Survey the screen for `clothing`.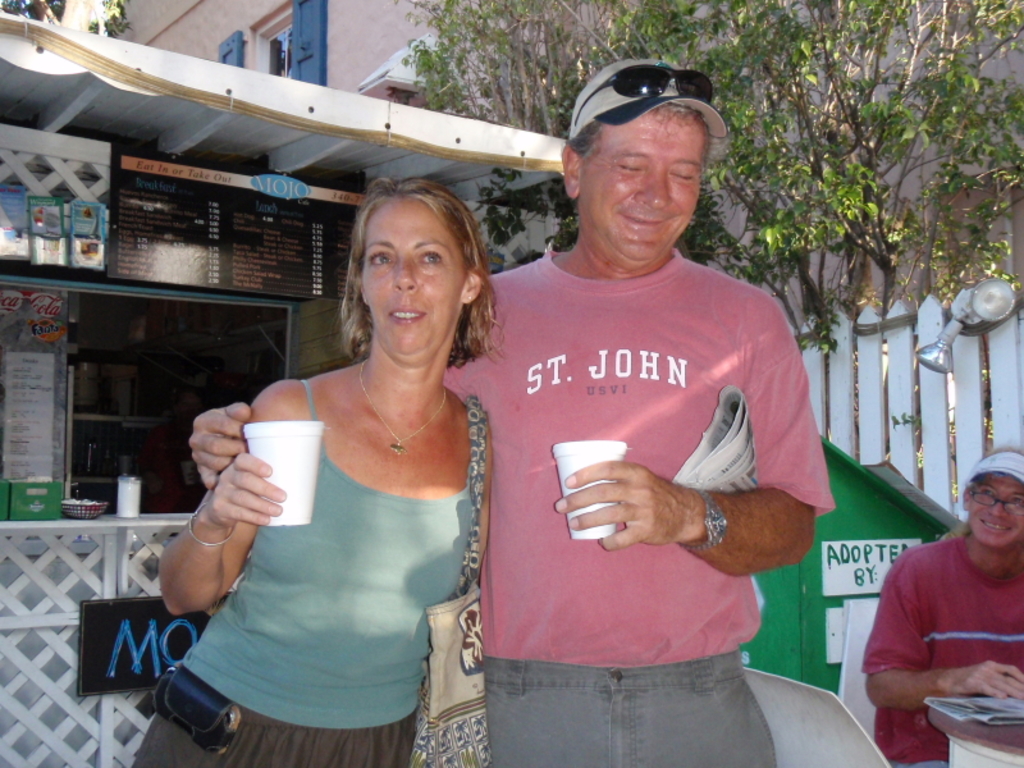
Survey found: {"left": 128, "top": 379, "right": 475, "bottom": 767}.
